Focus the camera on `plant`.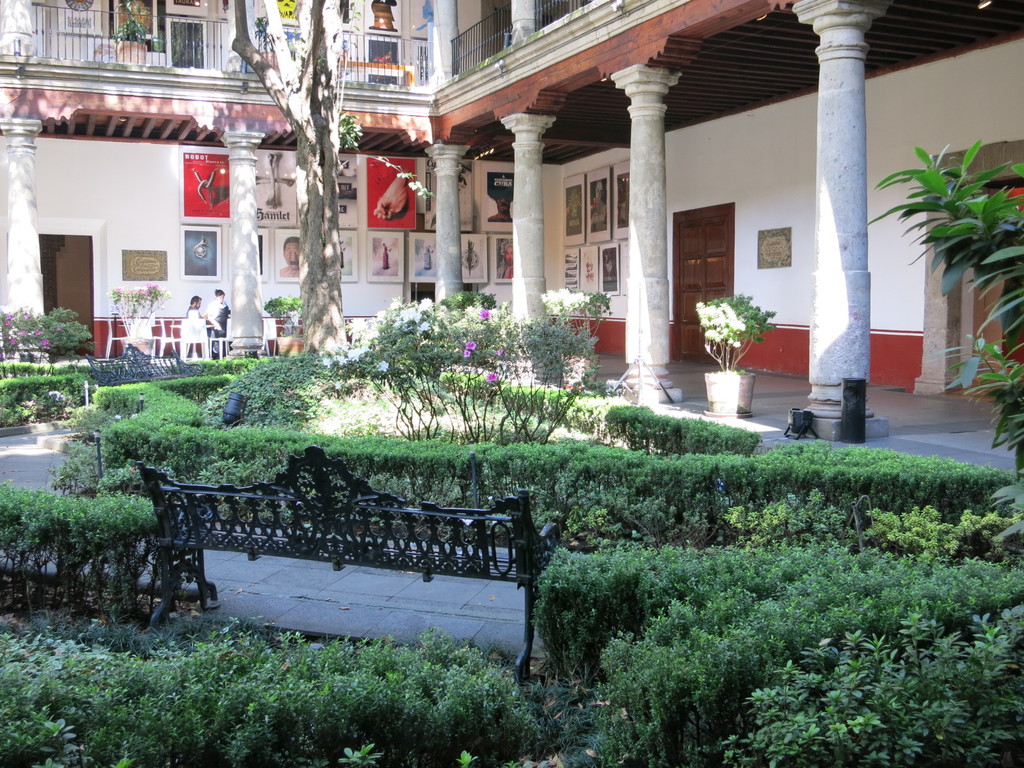
Focus region: {"left": 111, "top": 0, "right": 150, "bottom": 42}.
